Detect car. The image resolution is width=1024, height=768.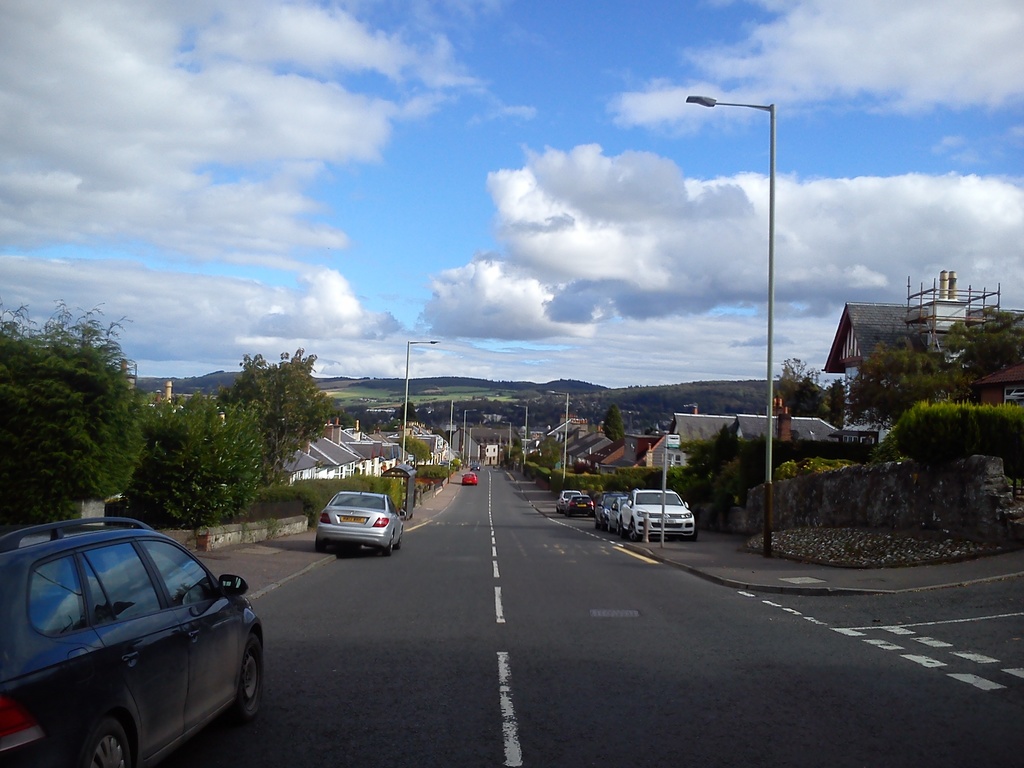
bbox(556, 492, 584, 515).
